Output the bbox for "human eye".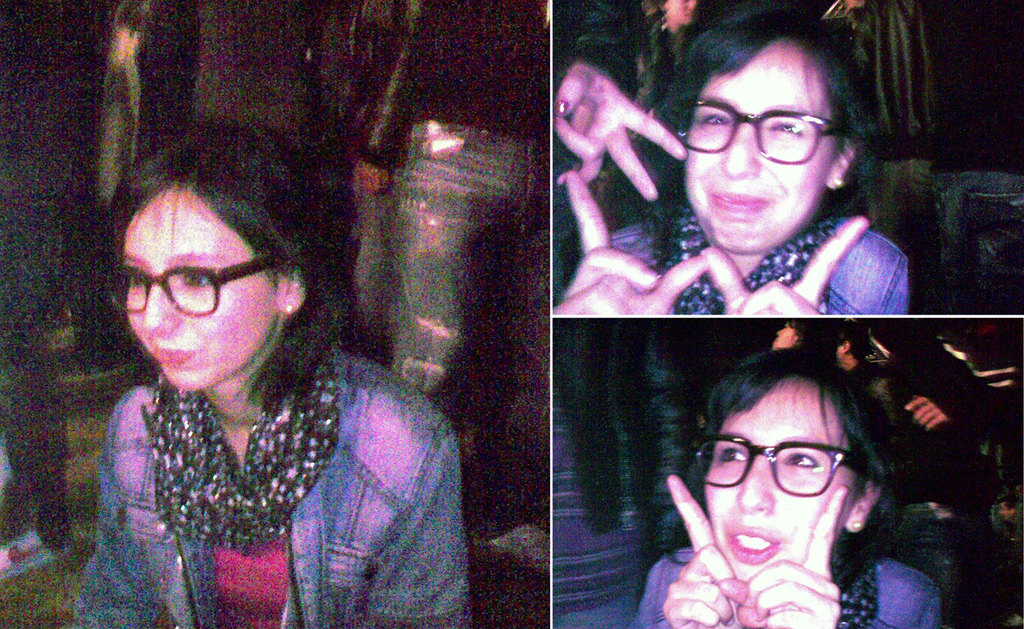
bbox(765, 117, 803, 136).
